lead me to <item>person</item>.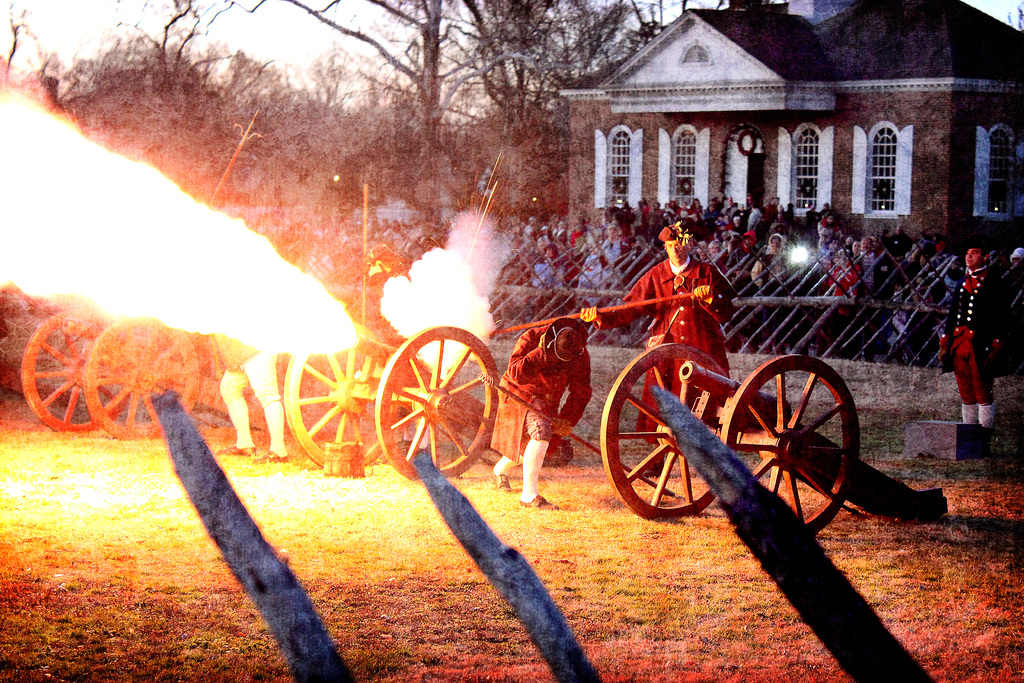
Lead to detection(943, 225, 1006, 449).
